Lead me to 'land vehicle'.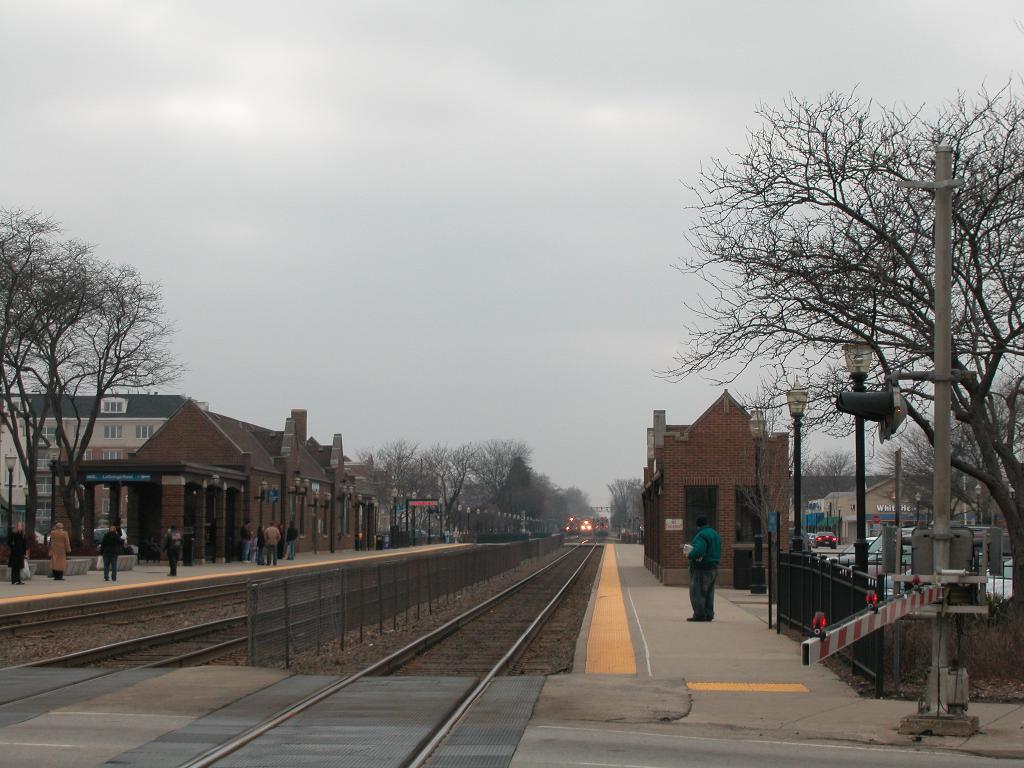
Lead to detection(563, 513, 581, 537).
